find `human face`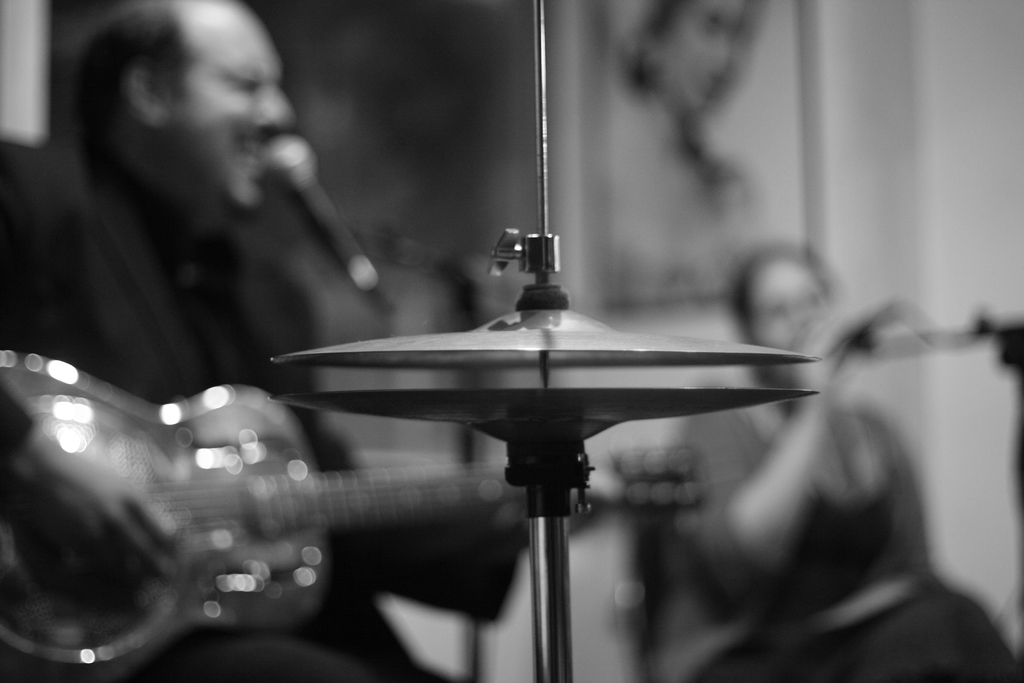
select_region(172, 0, 291, 209)
